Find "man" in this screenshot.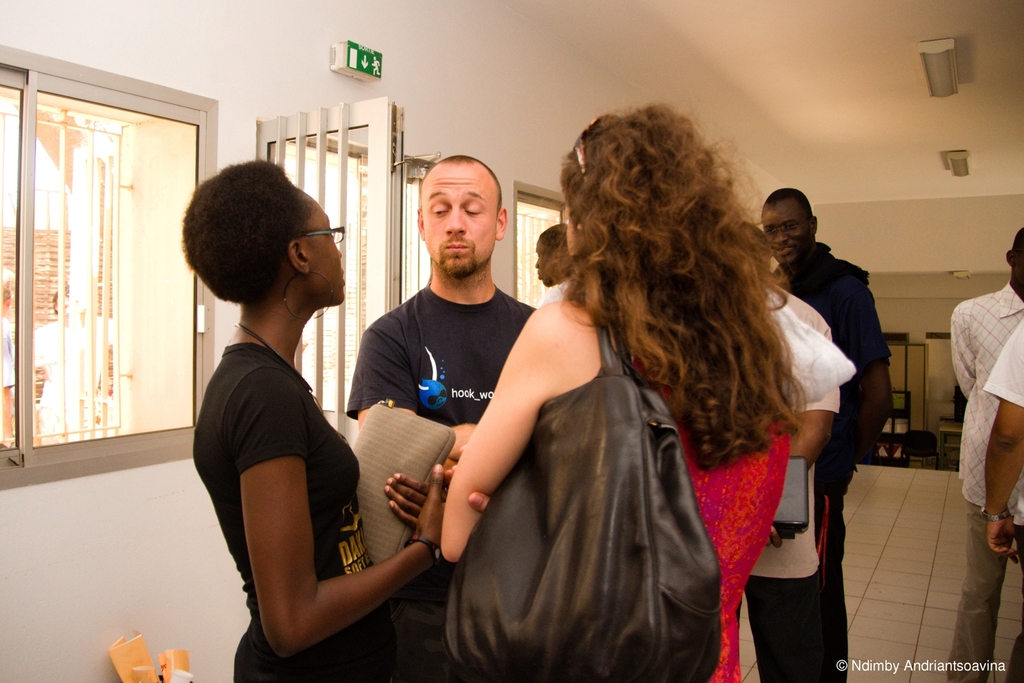
The bounding box for "man" is box=[742, 188, 902, 682].
